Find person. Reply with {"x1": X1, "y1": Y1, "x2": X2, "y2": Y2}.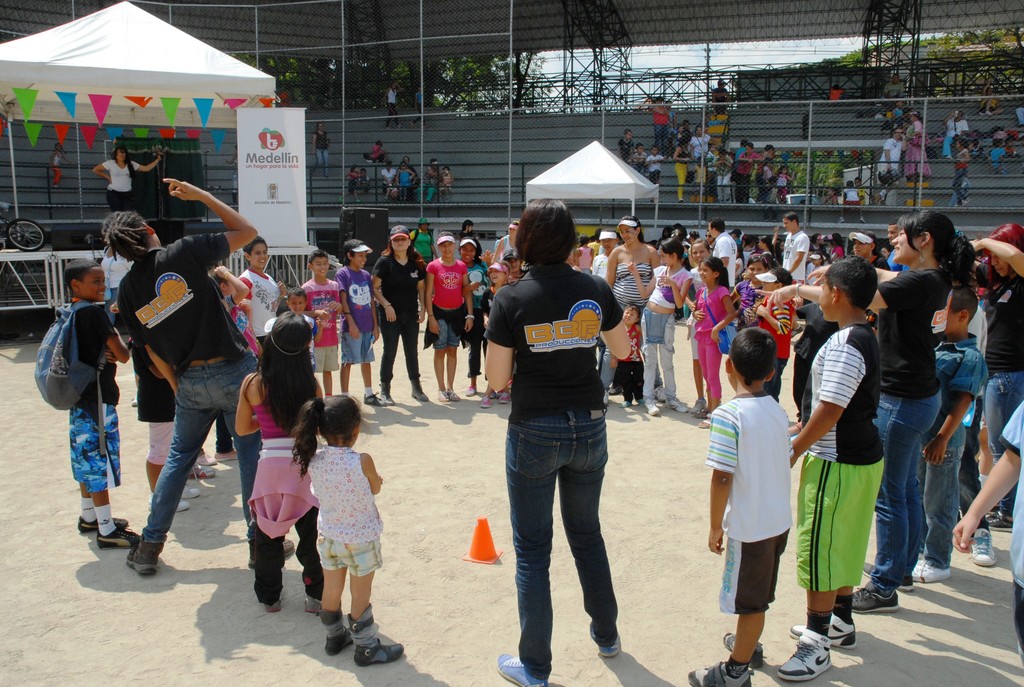
{"x1": 421, "y1": 239, "x2": 475, "y2": 395}.
